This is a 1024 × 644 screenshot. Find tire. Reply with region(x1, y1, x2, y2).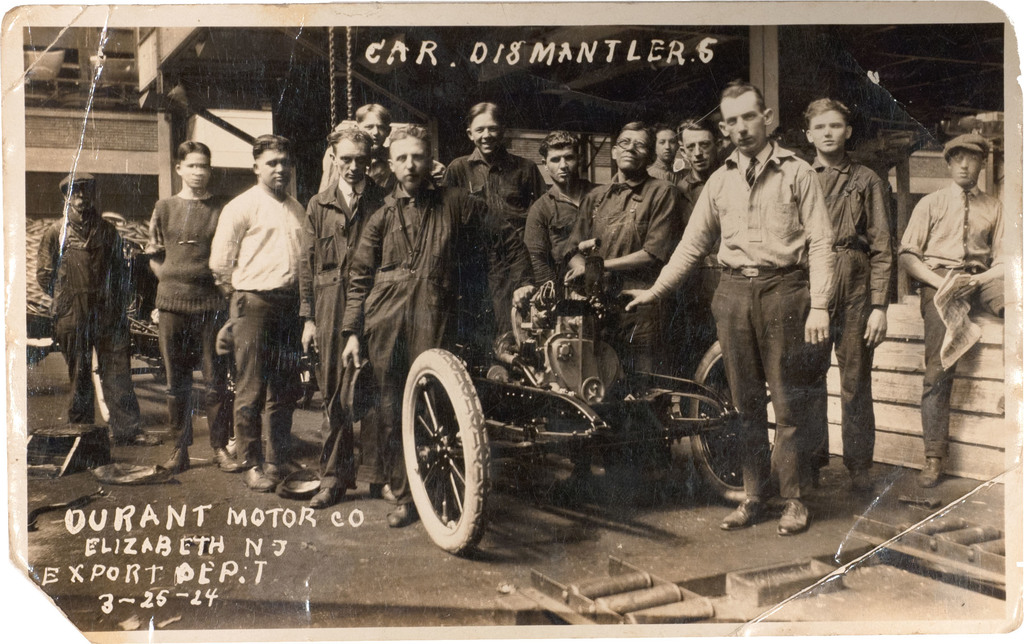
region(403, 345, 492, 556).
